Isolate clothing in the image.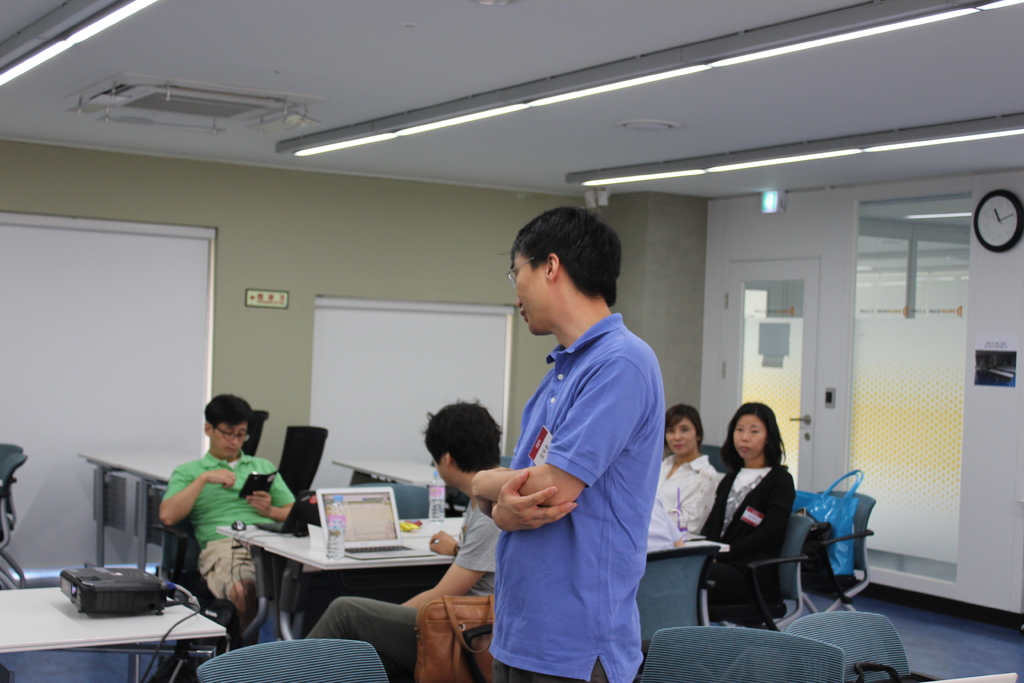
Isolated region: region(700, 457, 800, 614).
